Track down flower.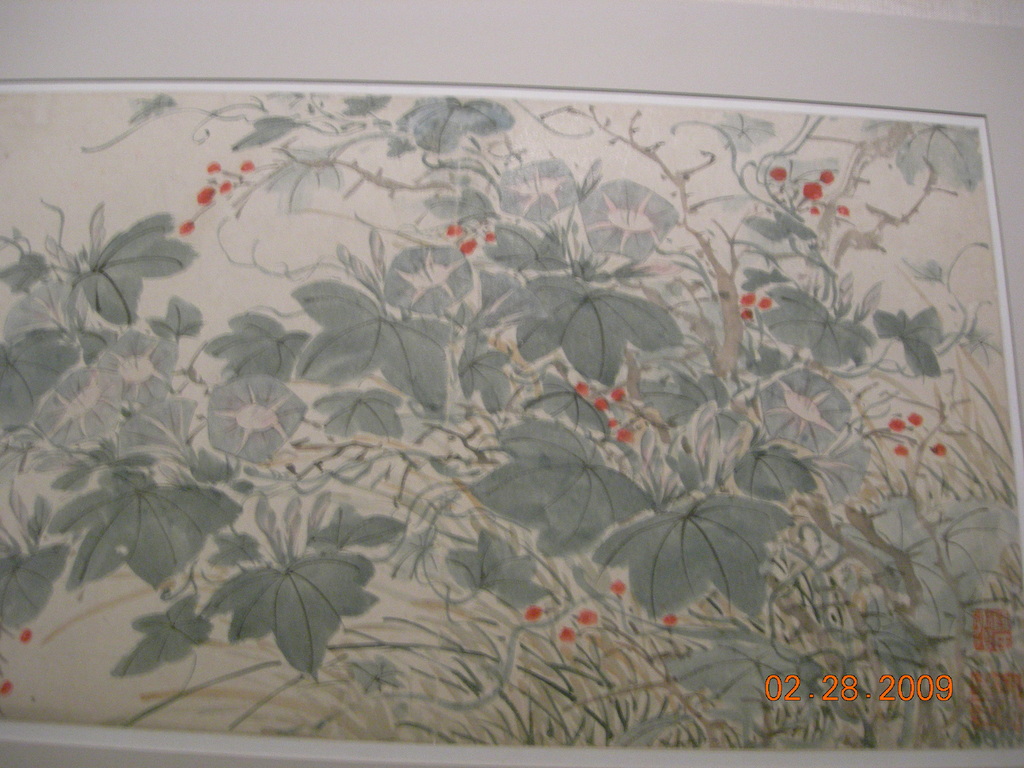
Tracked to x1=561, y1=627, x2=573, y2=643.
